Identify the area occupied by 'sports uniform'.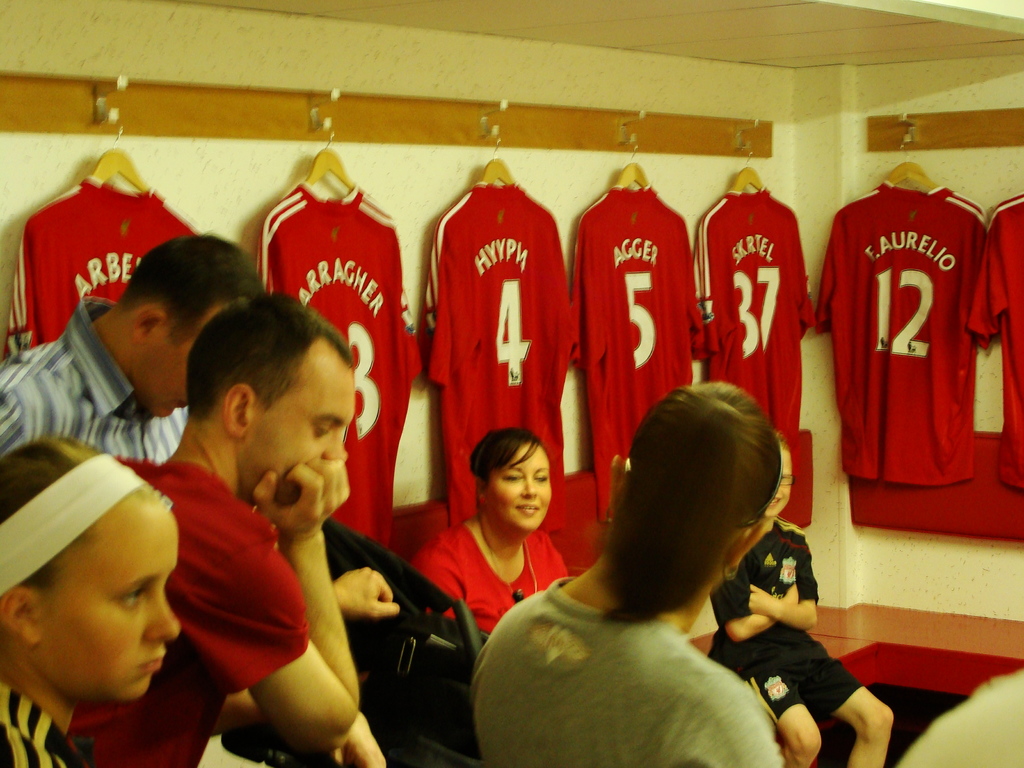
Area: bbox=(566, 181, 701, 525).
